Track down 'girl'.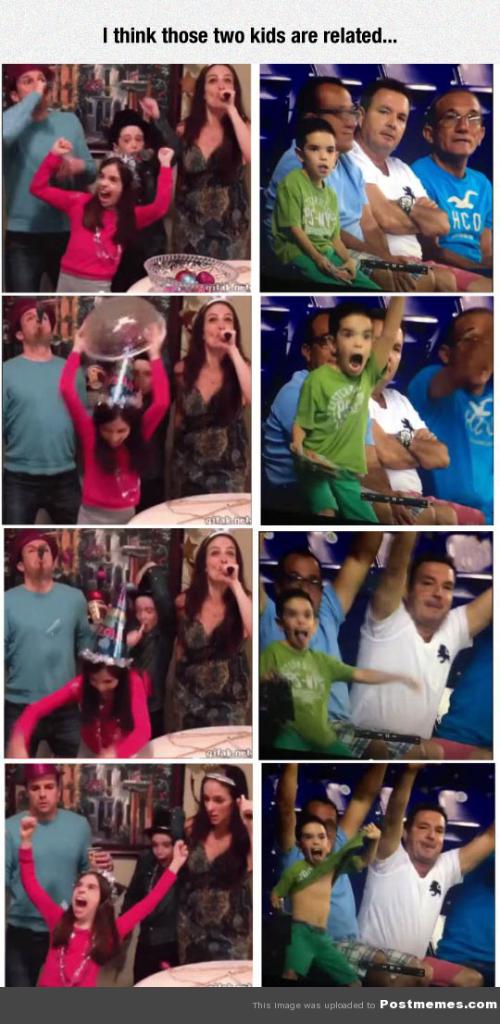
Tracked to Rect(12, 814, 191, 993).
